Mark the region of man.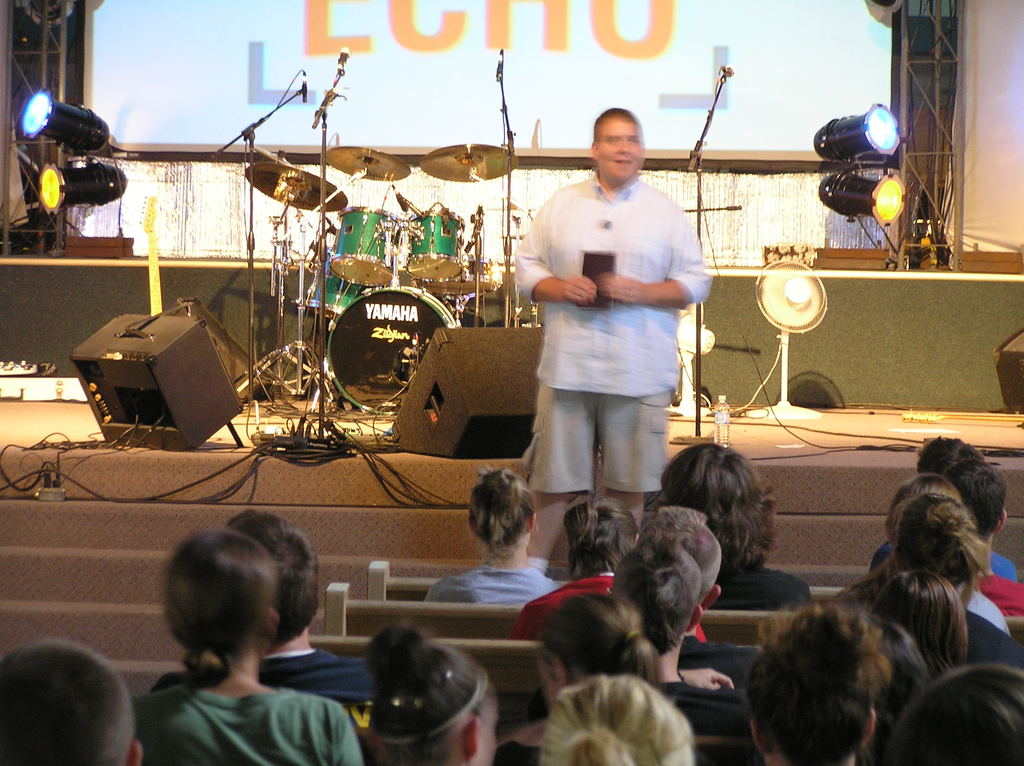
Region: 868,435,1018,583.
